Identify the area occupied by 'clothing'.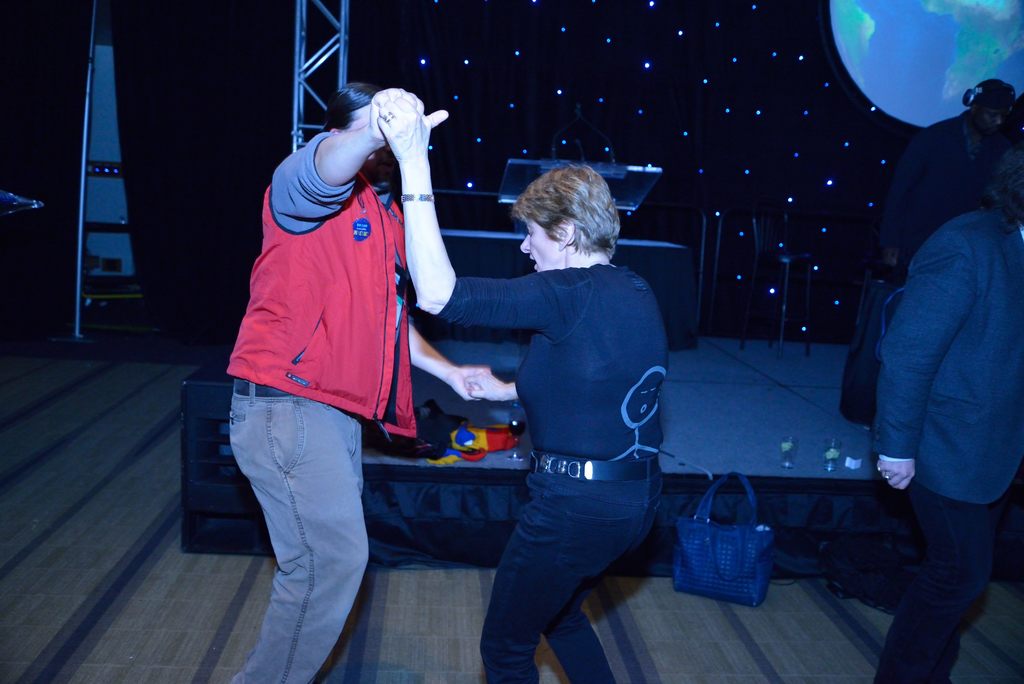
Area: (434,261,664,682).
